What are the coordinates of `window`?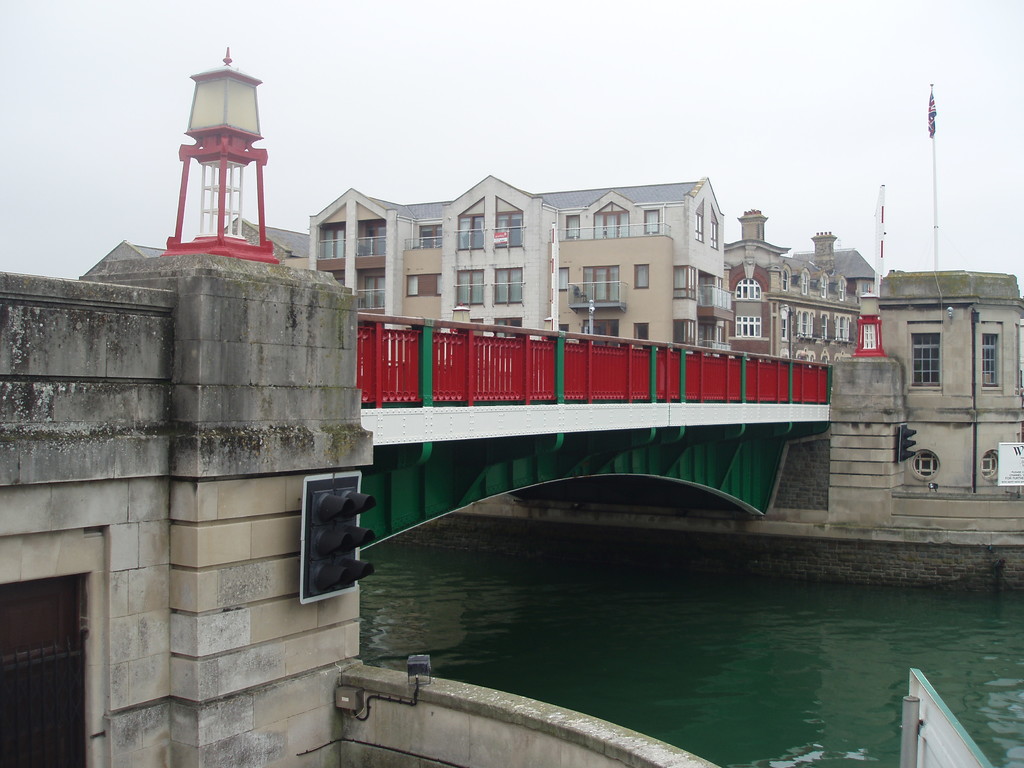
(322, 217, 350, 262).
